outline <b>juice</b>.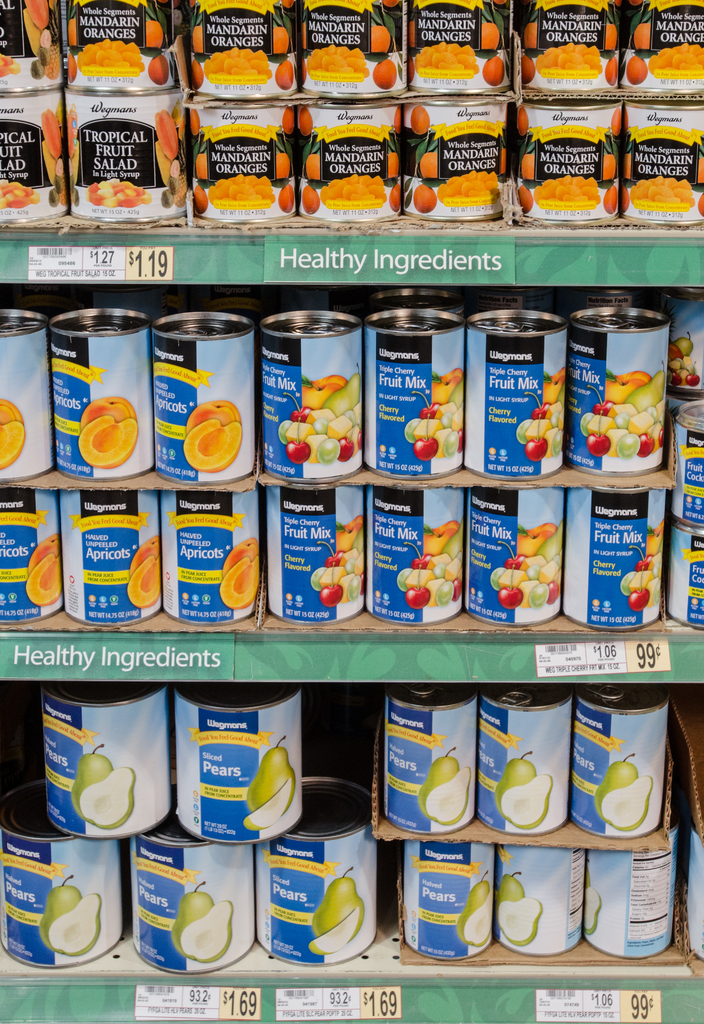
Outline: l=496, t=845, r=584, b=956.
